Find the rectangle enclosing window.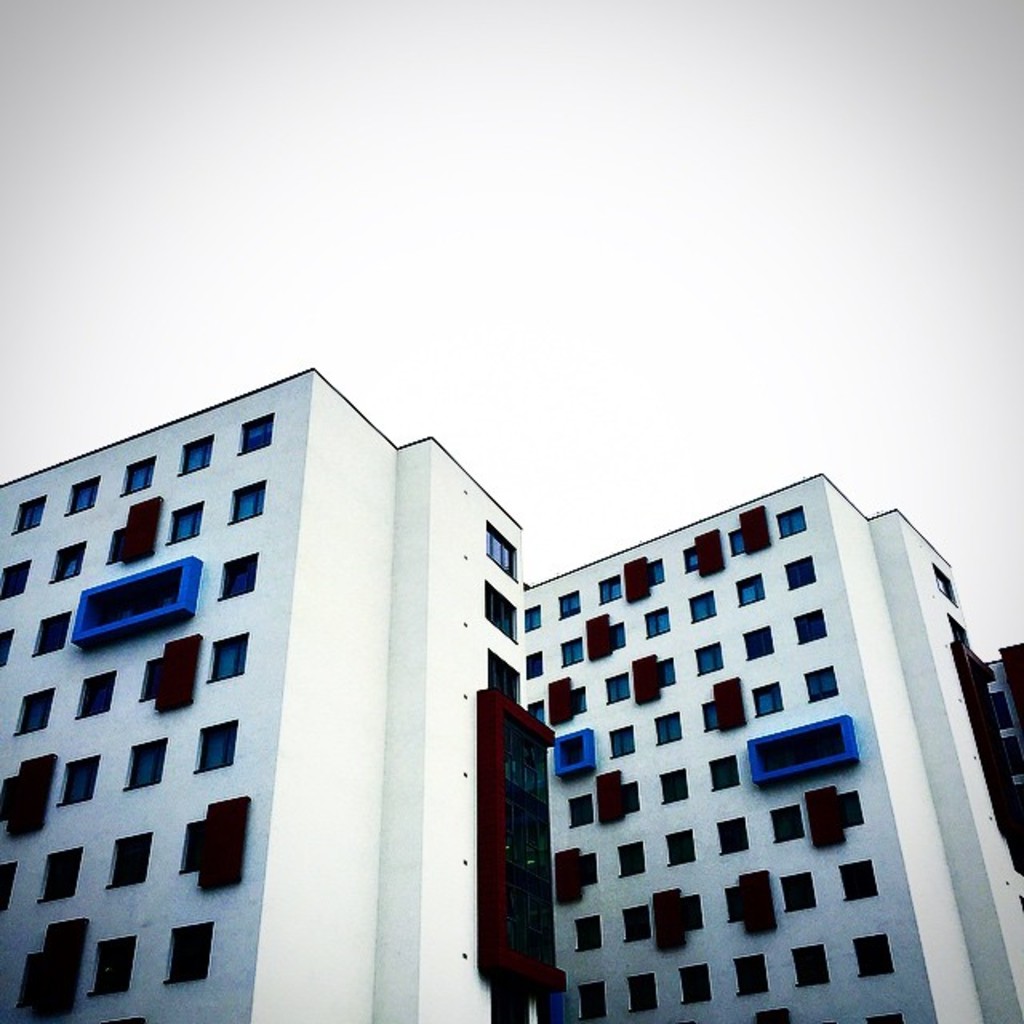
bbox=(685, 890, 701, 930).
